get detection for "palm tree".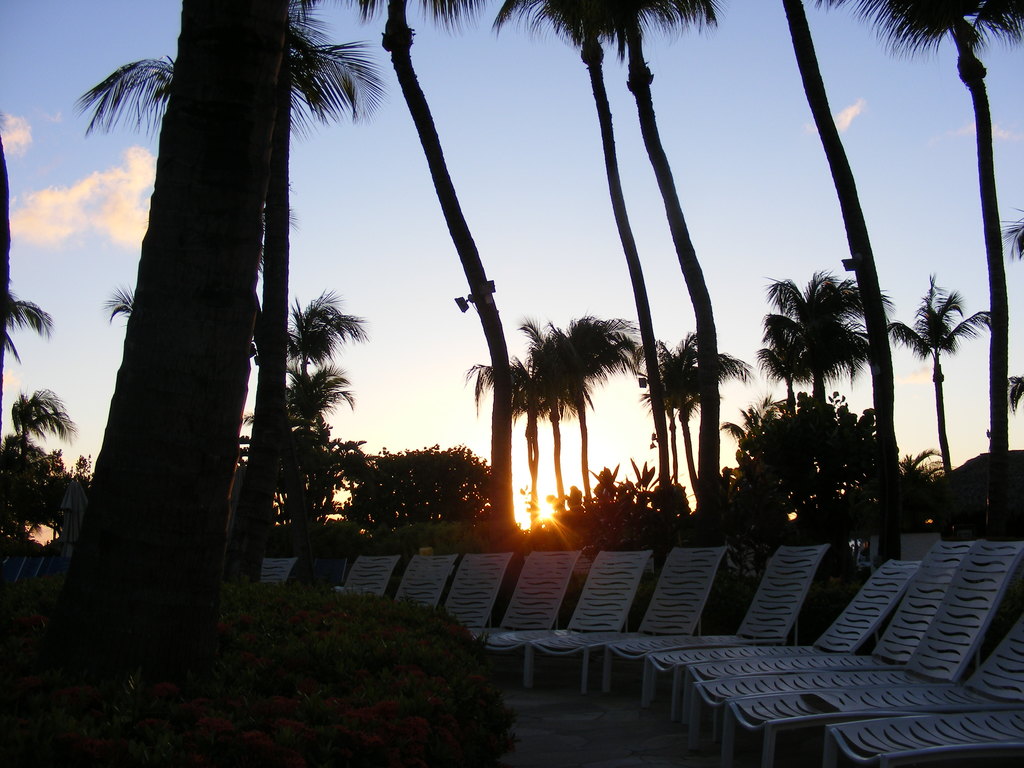
Detection: l=643, t=335, r=698, b=497.
